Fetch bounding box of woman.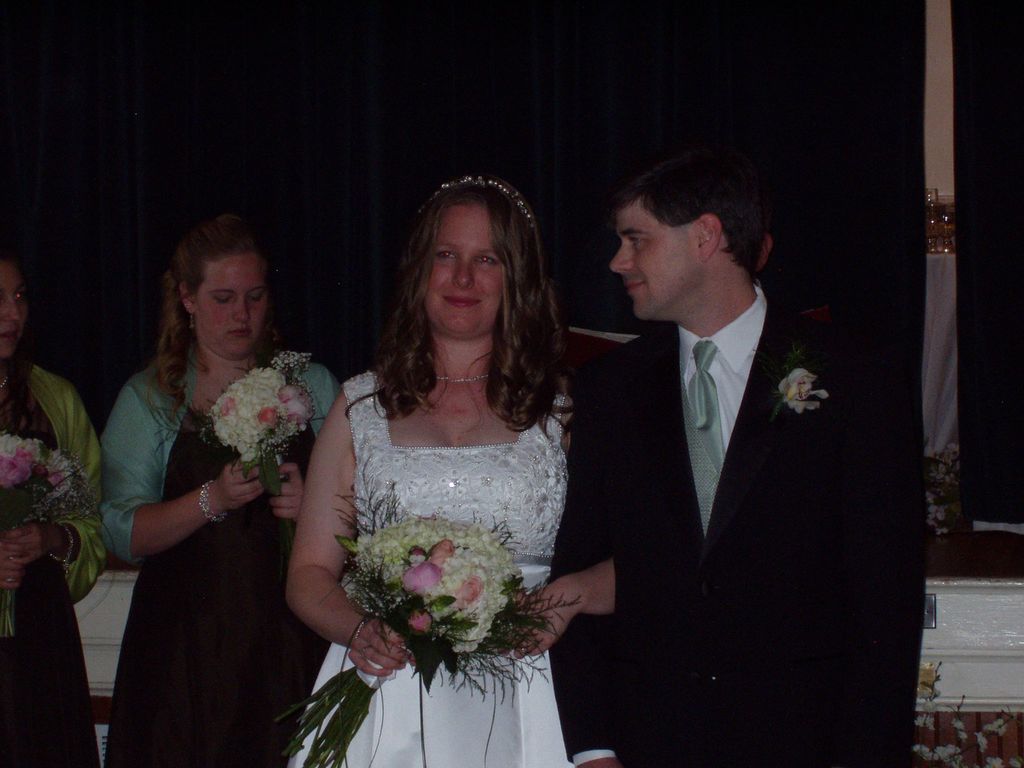
Bbox: box(279, 191, 607, 767).
